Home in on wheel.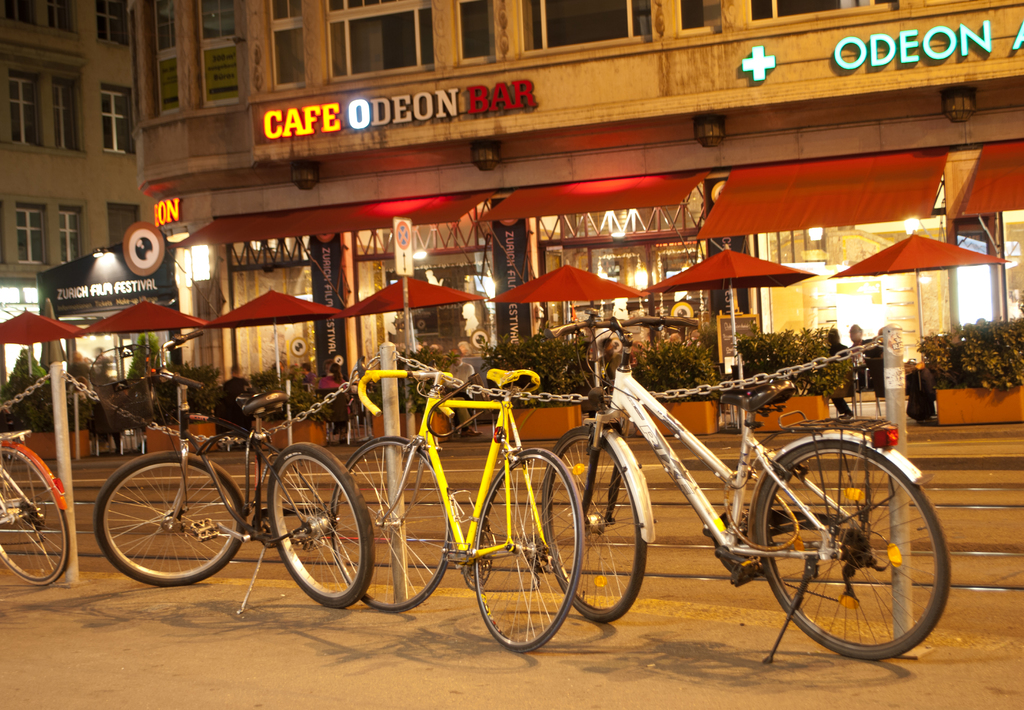
Homed in at detection(472, 444, 586, 657).
